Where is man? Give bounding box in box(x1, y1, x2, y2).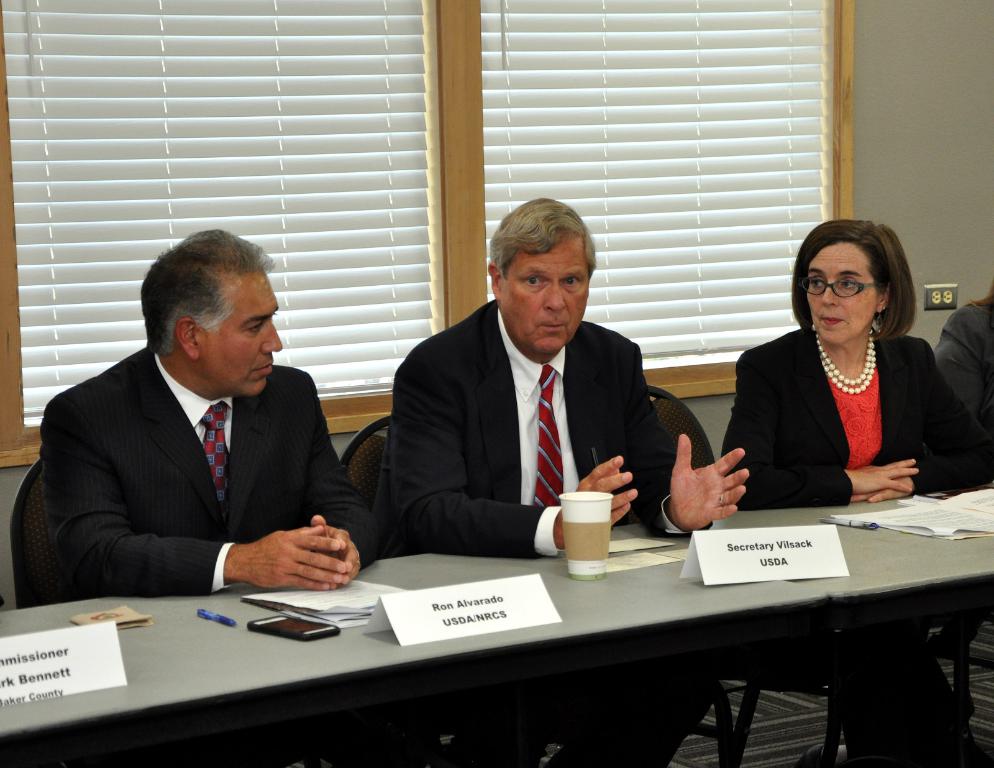
box(367, 190, 752, 767).
